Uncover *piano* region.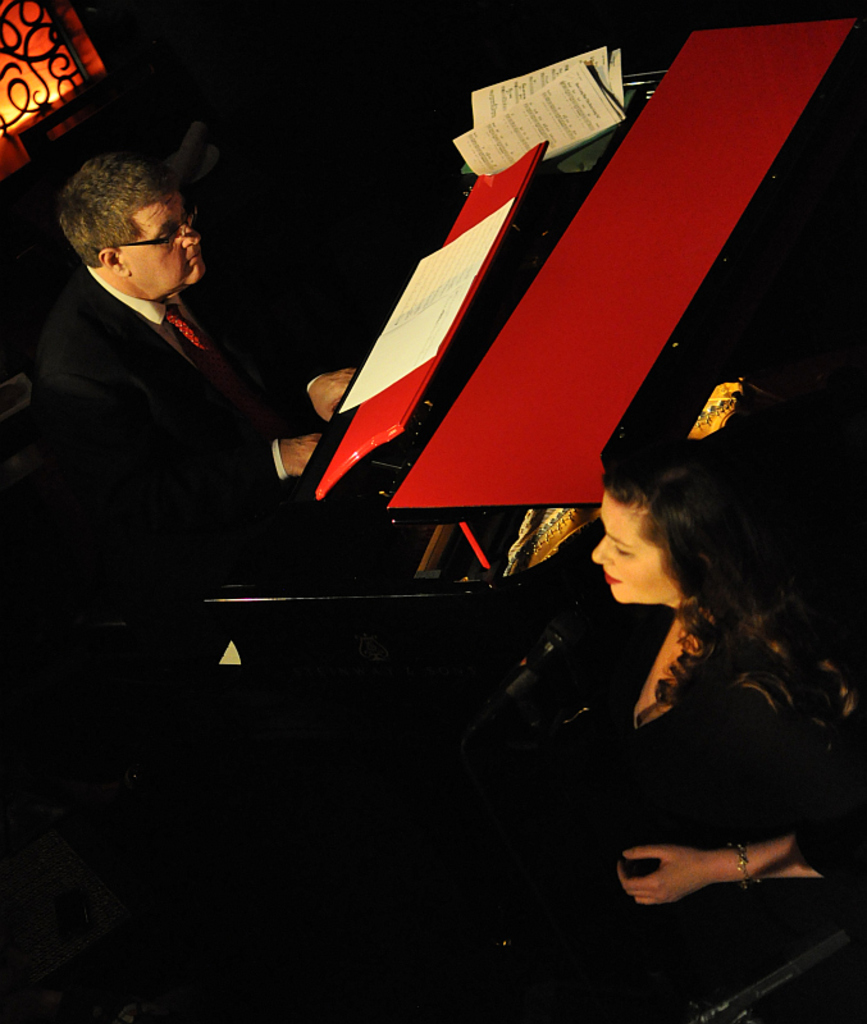
Uncovered: pyautogui.locateOnScreen(197, 20, 835, 724).
